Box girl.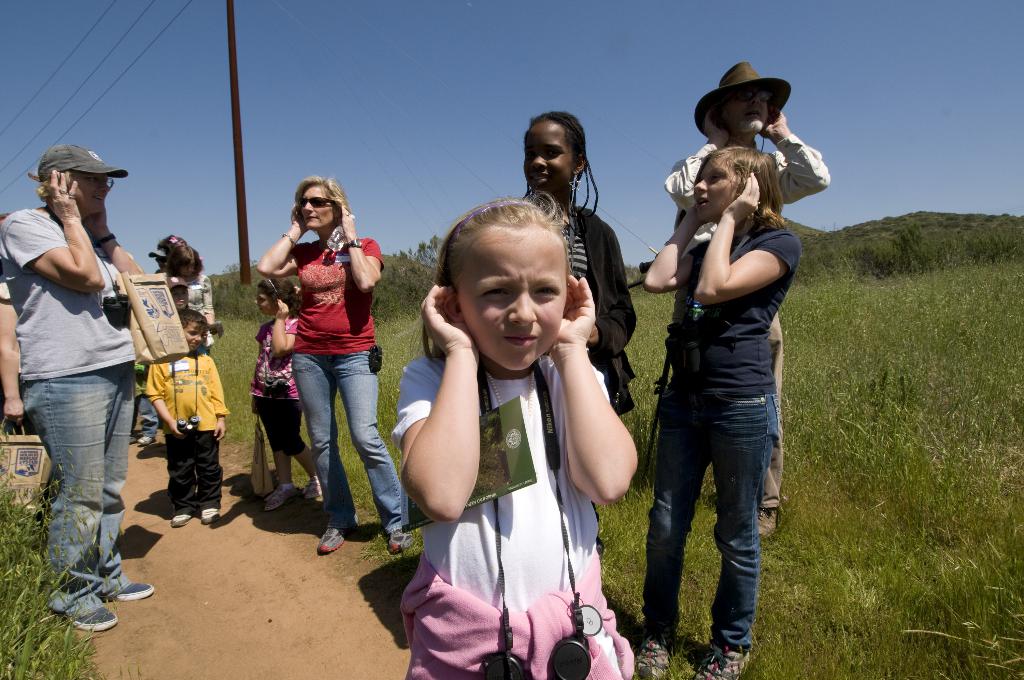
select_region(247, 278, 319, 508).
